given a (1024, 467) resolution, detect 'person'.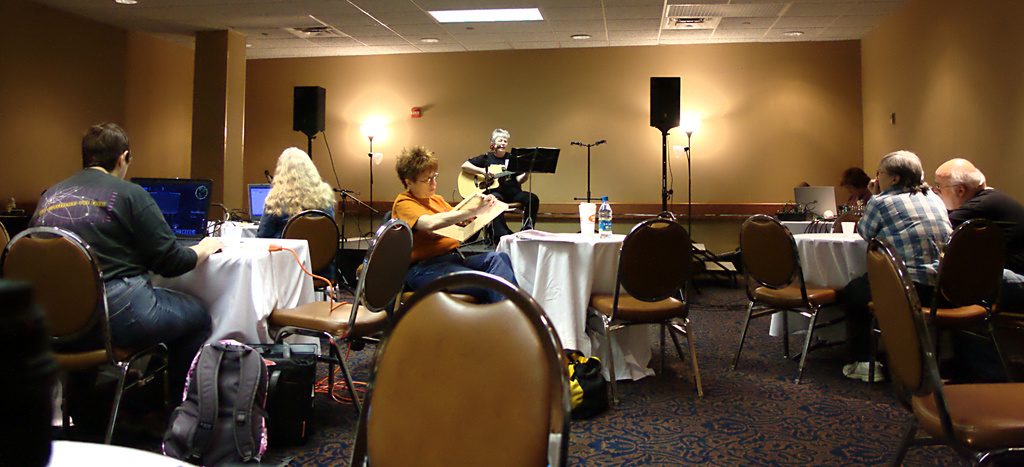
[x1=817, y1=138, x2=946, y2=353].
